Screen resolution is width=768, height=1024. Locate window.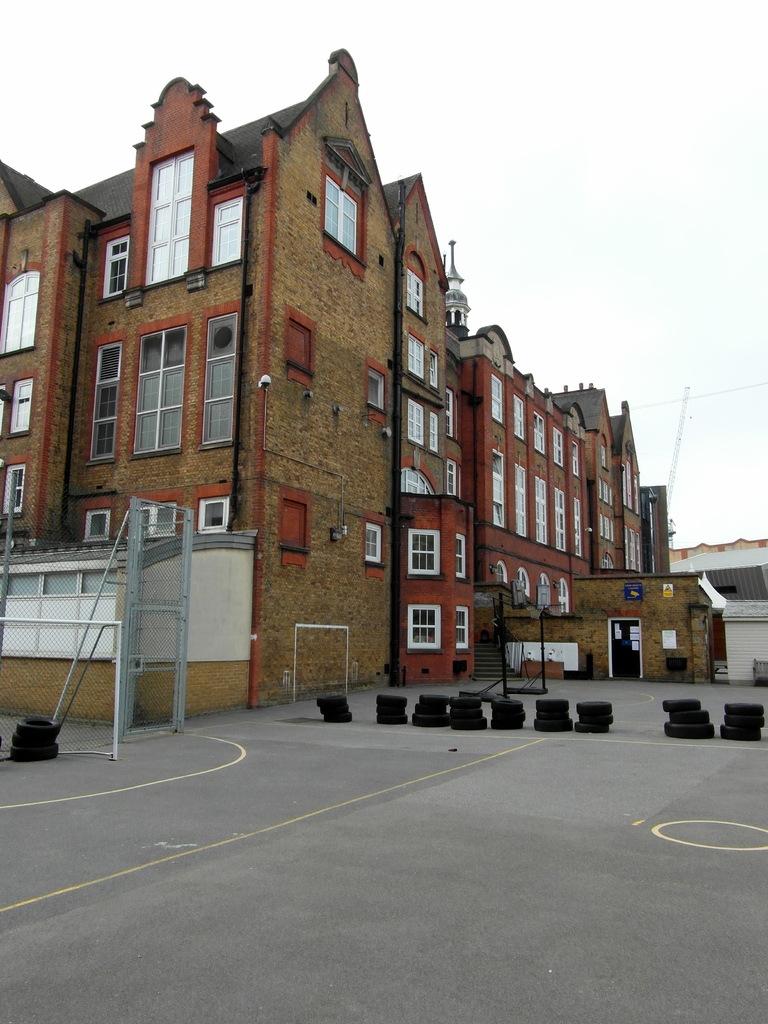
region(282, 496, 308, 545).
